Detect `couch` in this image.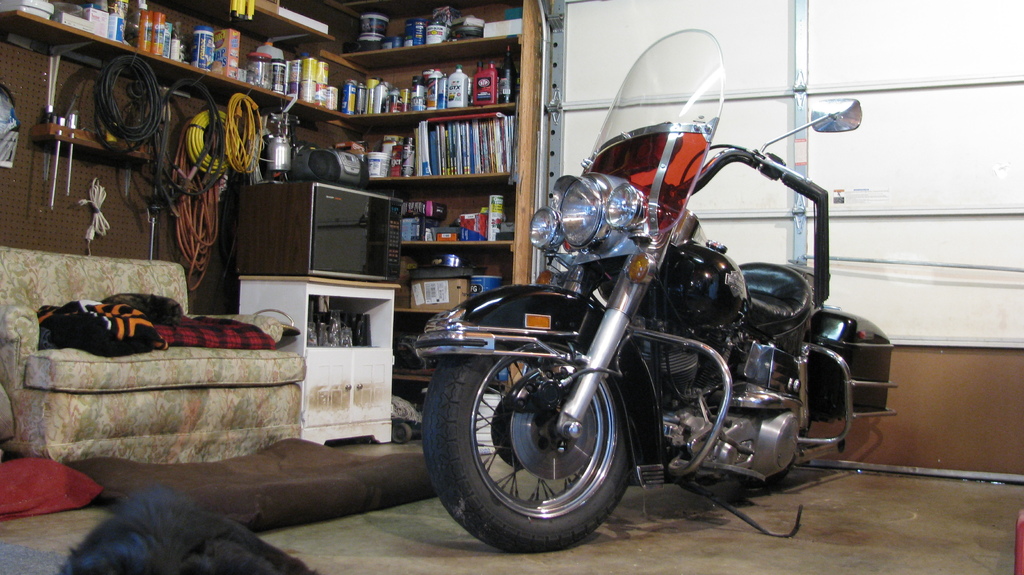
Detection: 6, 266, 330, 460.
